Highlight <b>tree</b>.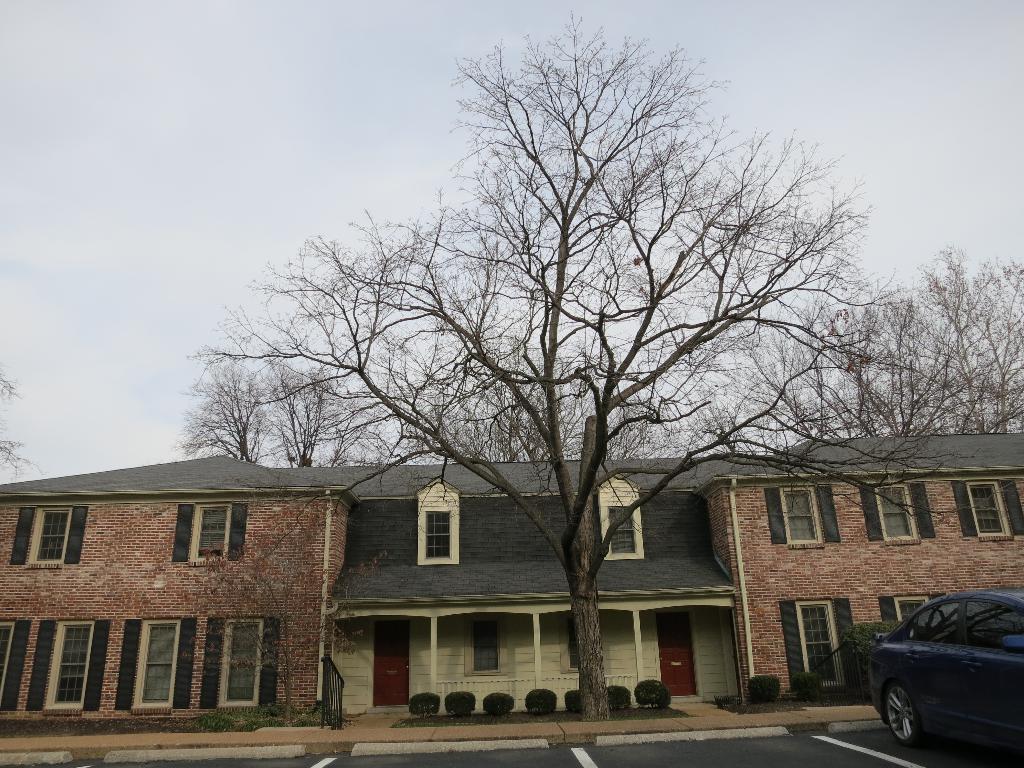
Highlighted region: Rect(172, 365, 283, 463).
